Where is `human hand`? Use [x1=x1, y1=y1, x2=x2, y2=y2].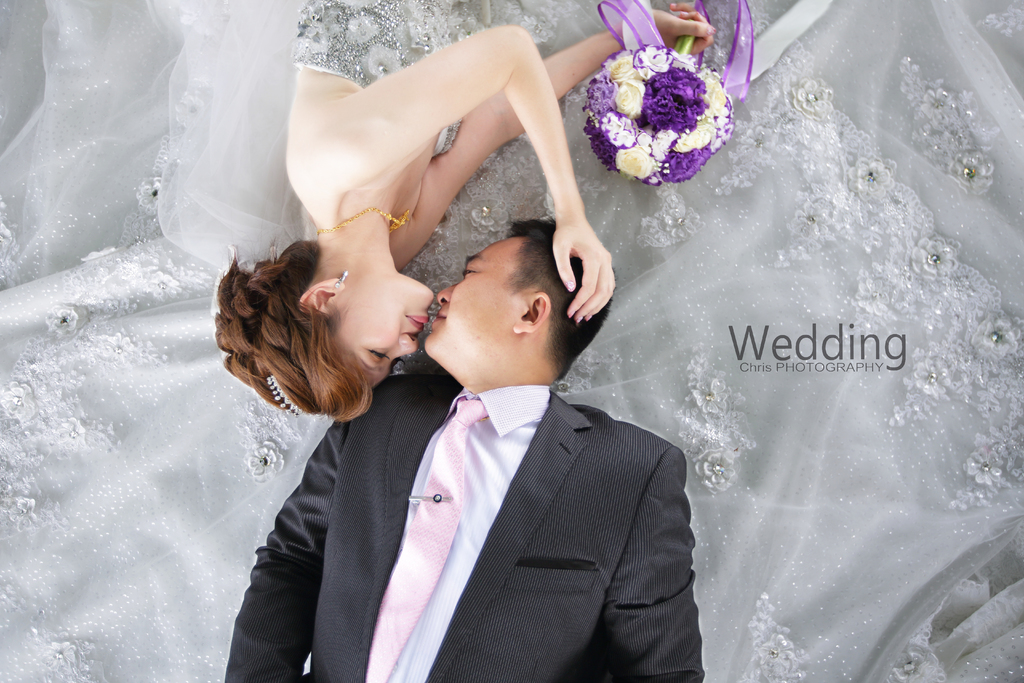
[x1=560, y1=197, x2=611, y2=334].
